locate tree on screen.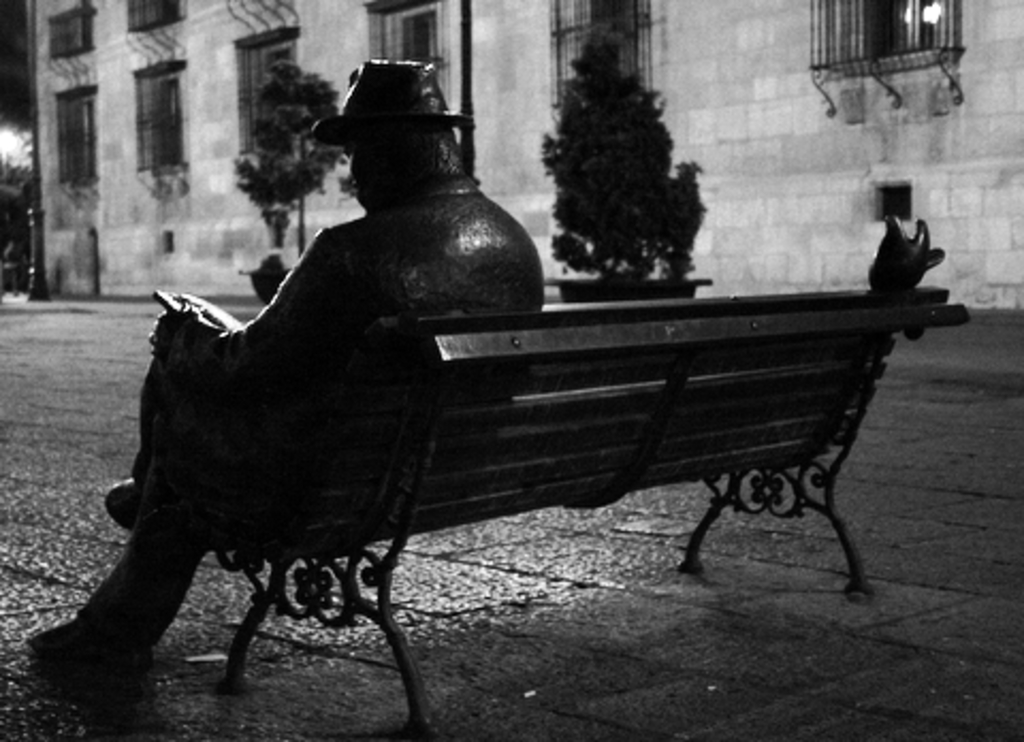
On screen at [230,60,350,249].
